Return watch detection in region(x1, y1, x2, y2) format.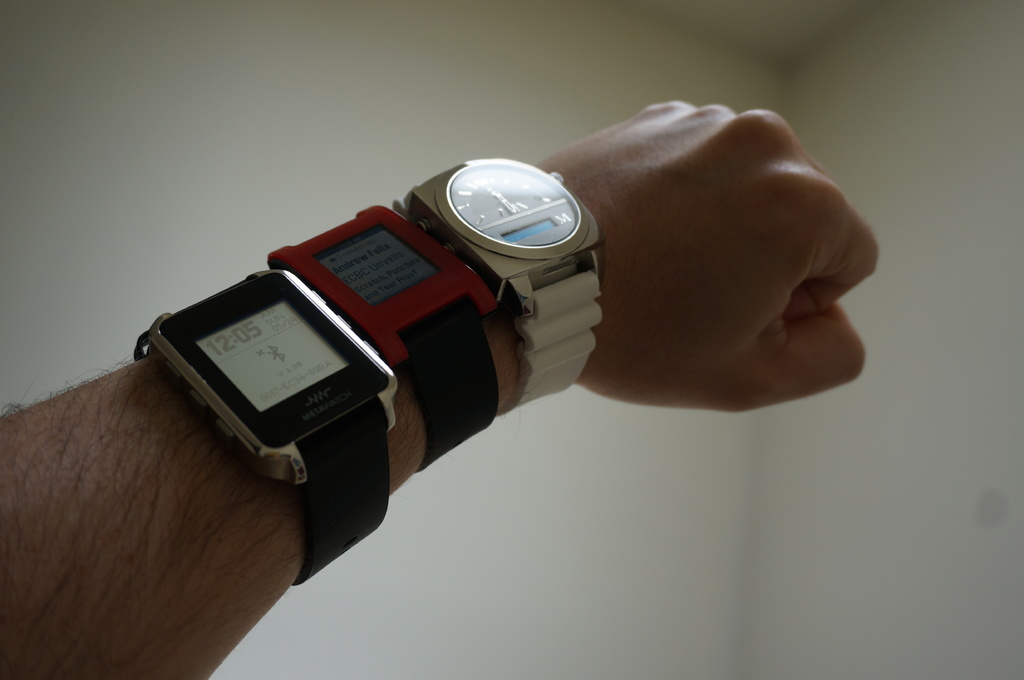
region(268, 200, 492, 471).
